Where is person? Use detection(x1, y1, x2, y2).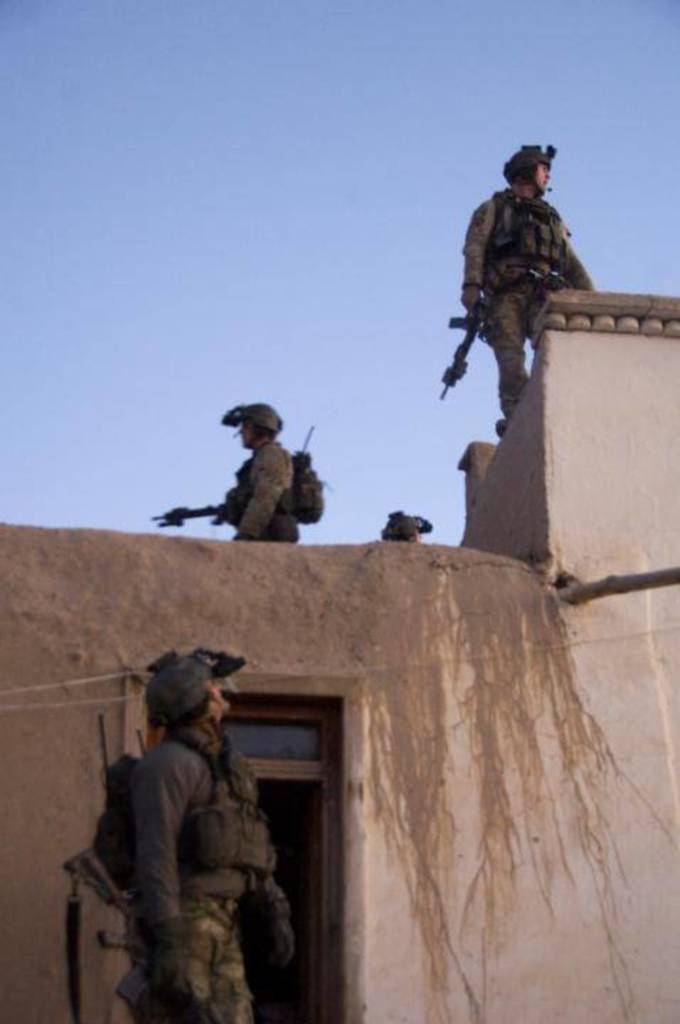
detection(219, 408, 336, 545).
